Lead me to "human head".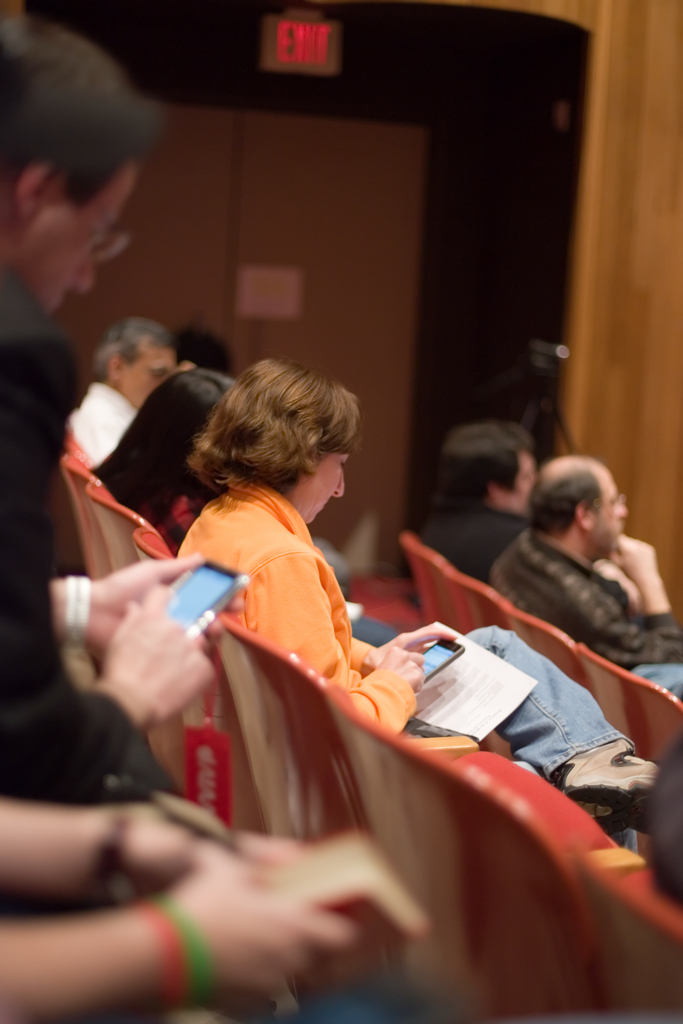
Lead to <box>0,24,151,323</box>.
